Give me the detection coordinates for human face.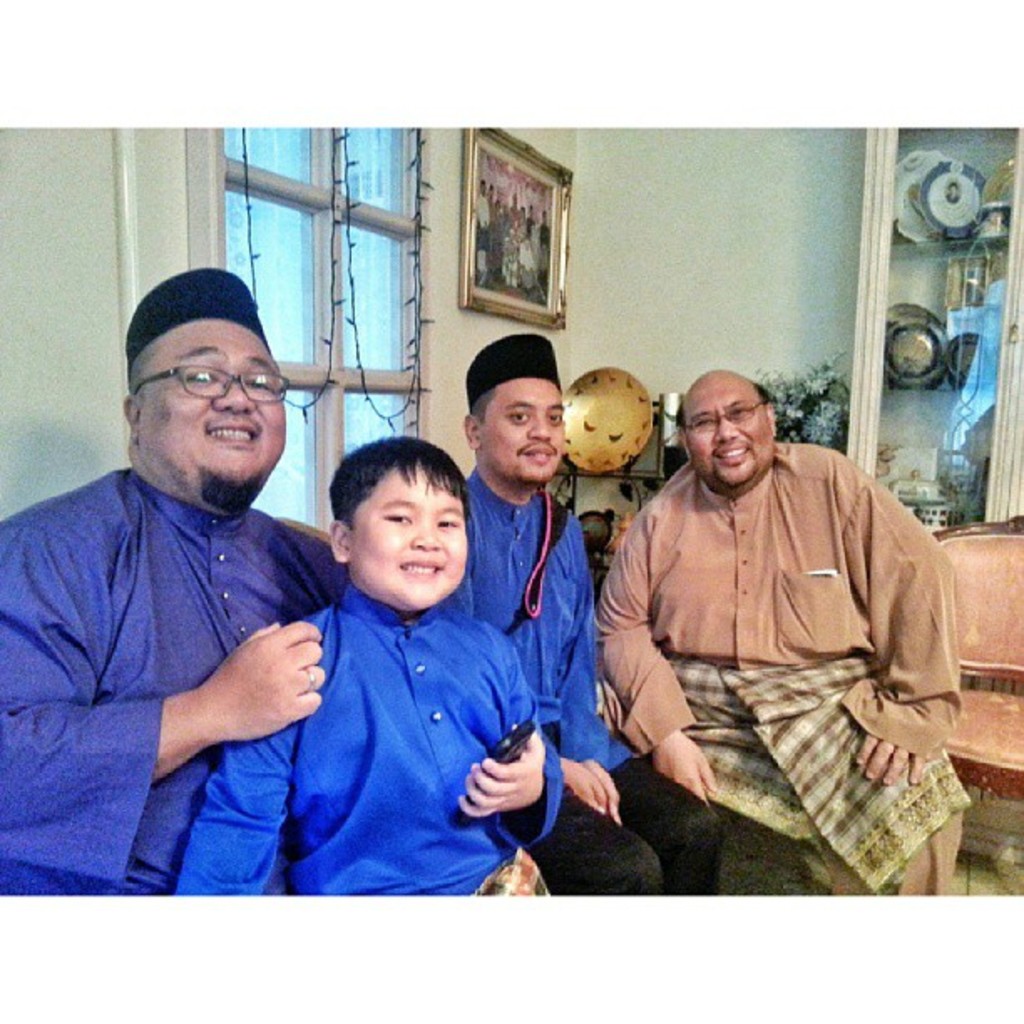
[left=141, top=311, right=284, bottom=499].
